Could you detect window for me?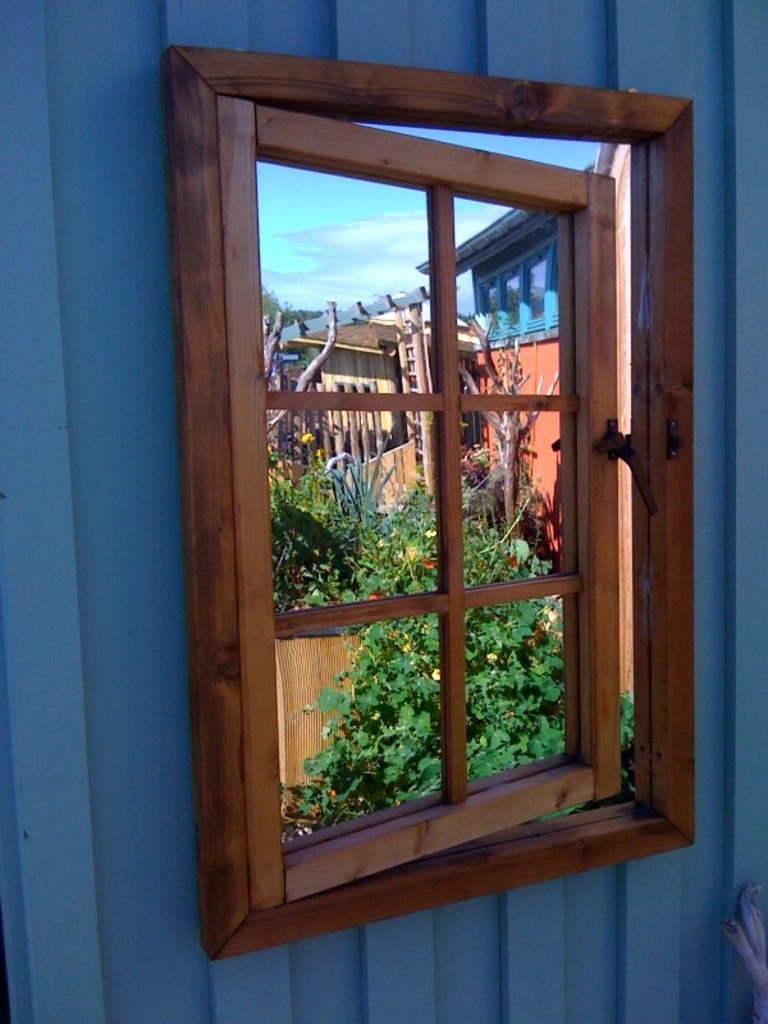
Detection result: {"x1": 215, "y1": 90, "x2": 668, "y2": 905}.
